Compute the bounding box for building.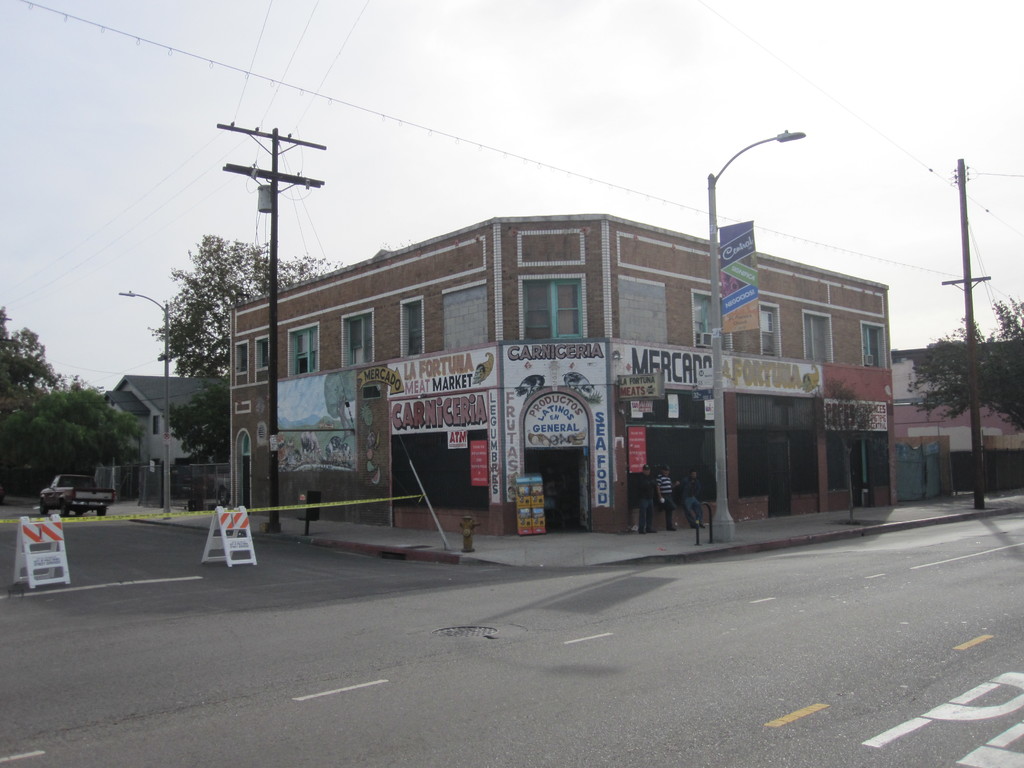
(225, 212, 895, 535).
